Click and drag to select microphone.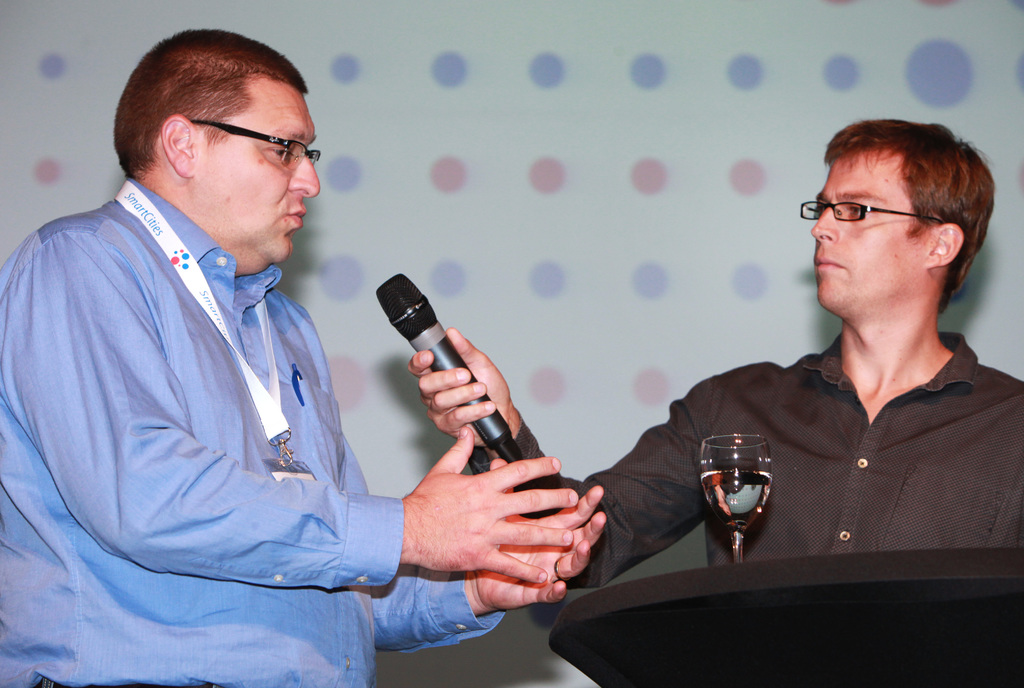
Selection: x1=356, y1=281, x2=547, y2=471.
